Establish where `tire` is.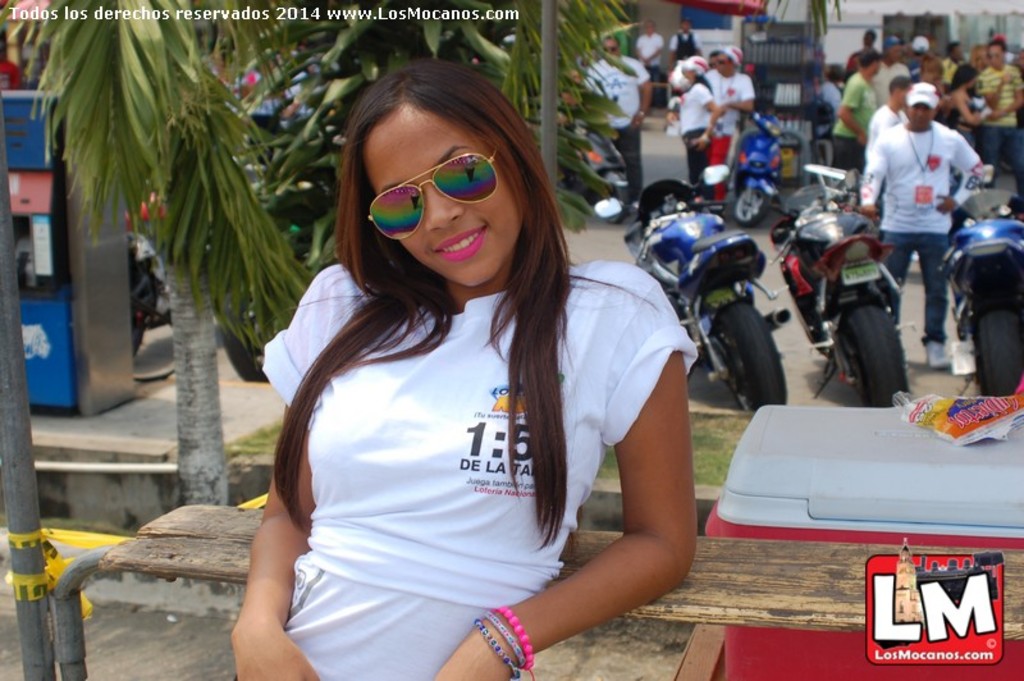
Established at 131/321/146/355.
